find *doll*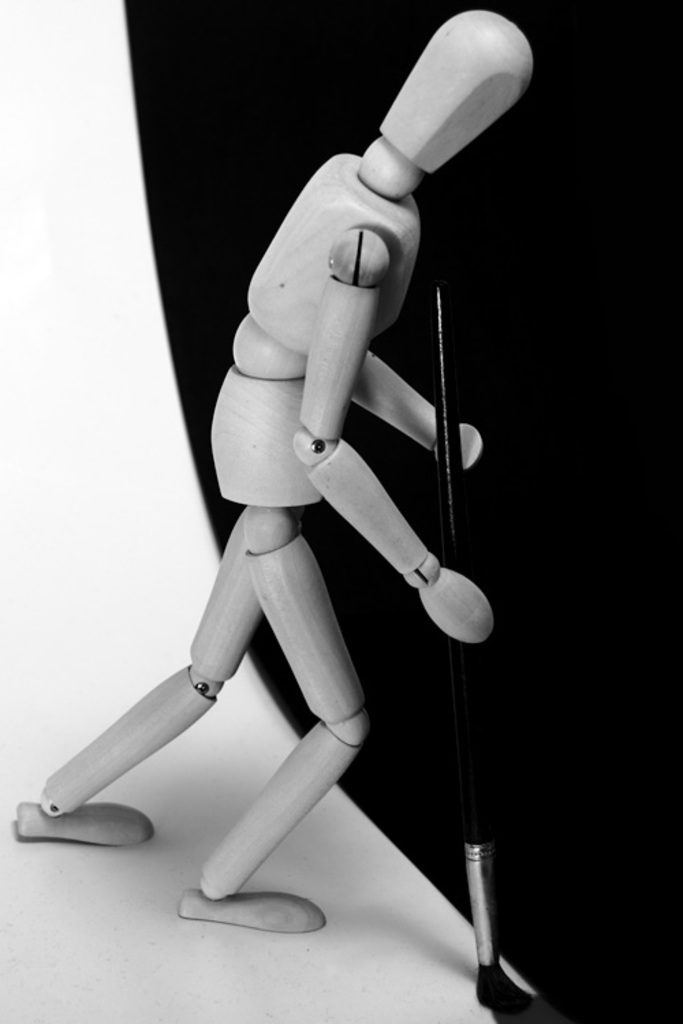
detection(31, 78, 514, 949)
